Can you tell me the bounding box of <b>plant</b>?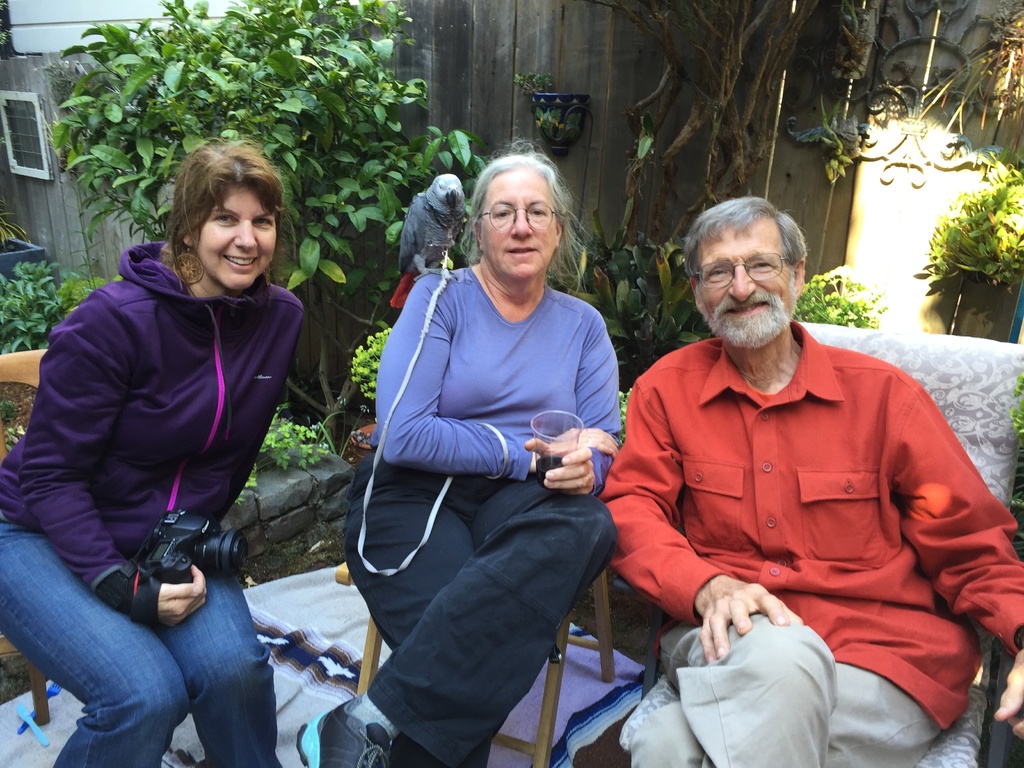
{"left": 900, "top": 147, "right": 1023, "bottom": 336}.
